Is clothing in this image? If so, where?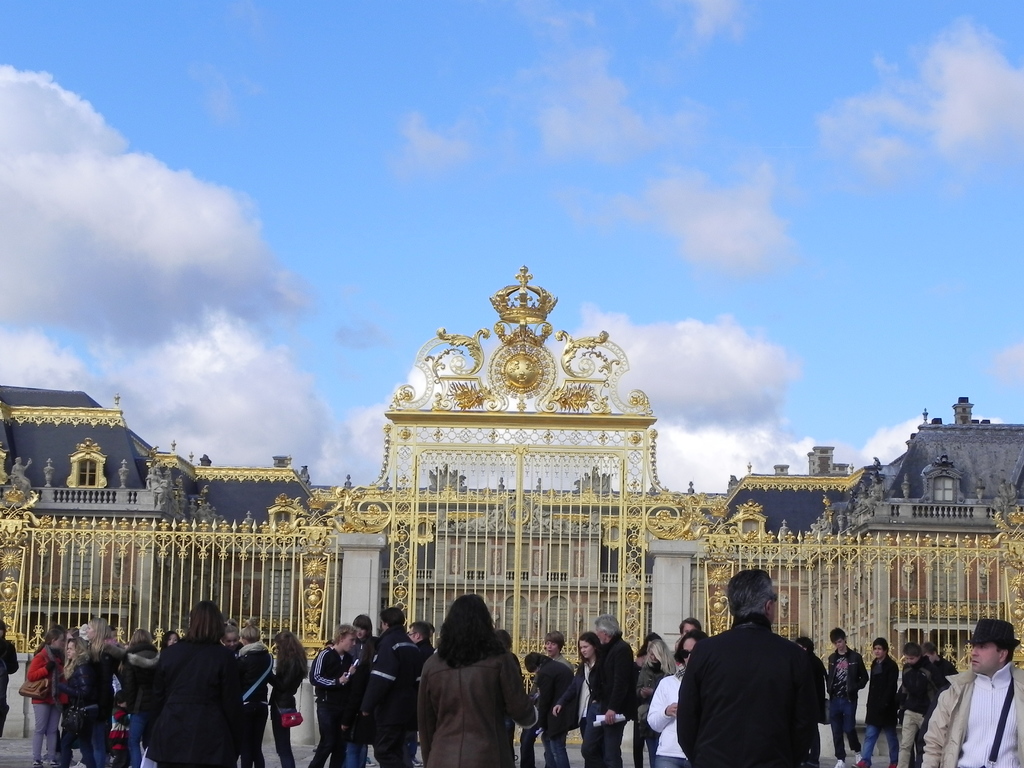
Yes, at BBox(647, 630, 697, 767).
